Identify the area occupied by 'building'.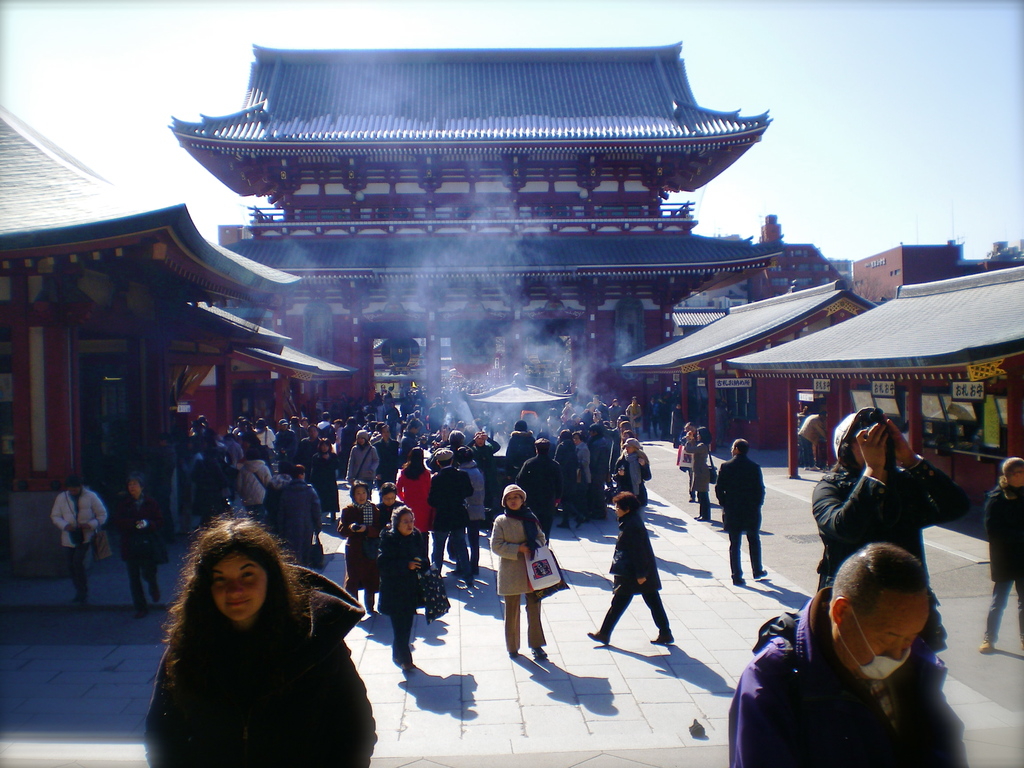
Area: 0,36,1023,591.
